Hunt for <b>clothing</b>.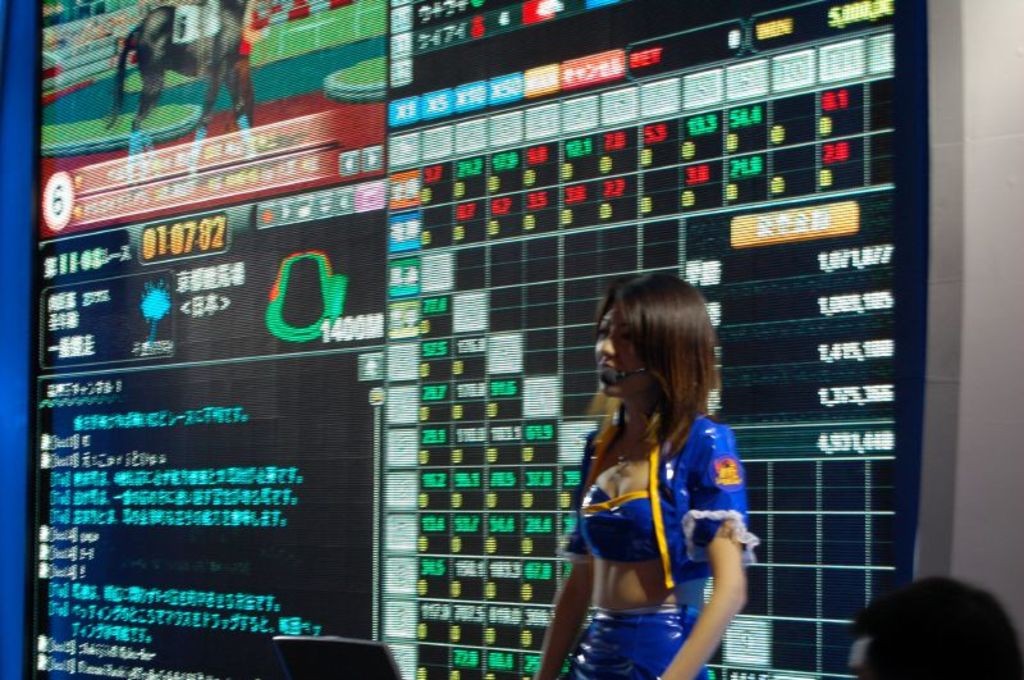
Hunted down at {"left": 596, "top": 396, "right": 768, "bottom": 633}.
